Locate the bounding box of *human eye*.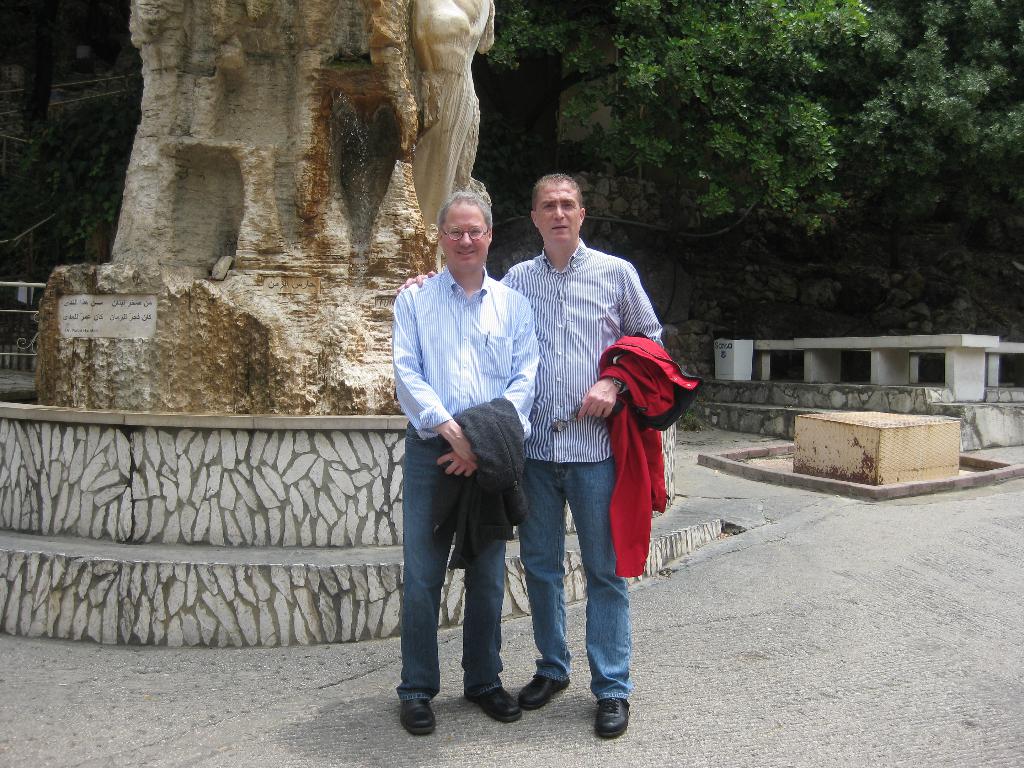
Bounding box: 541,202,557,210.
